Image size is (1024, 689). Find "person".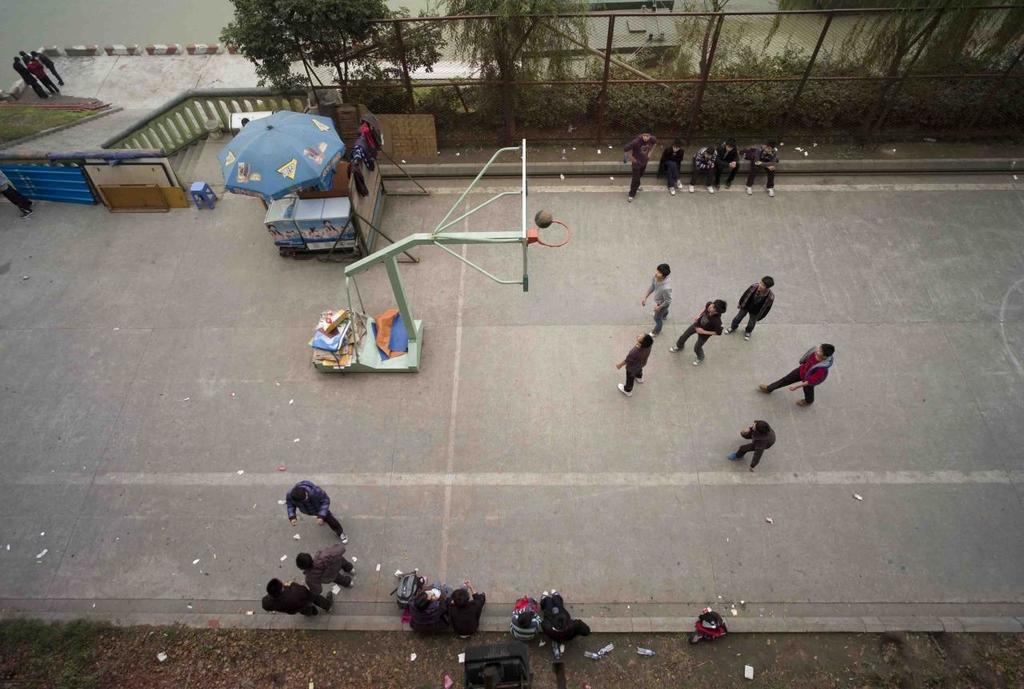
[671, 296, 726, 371].
